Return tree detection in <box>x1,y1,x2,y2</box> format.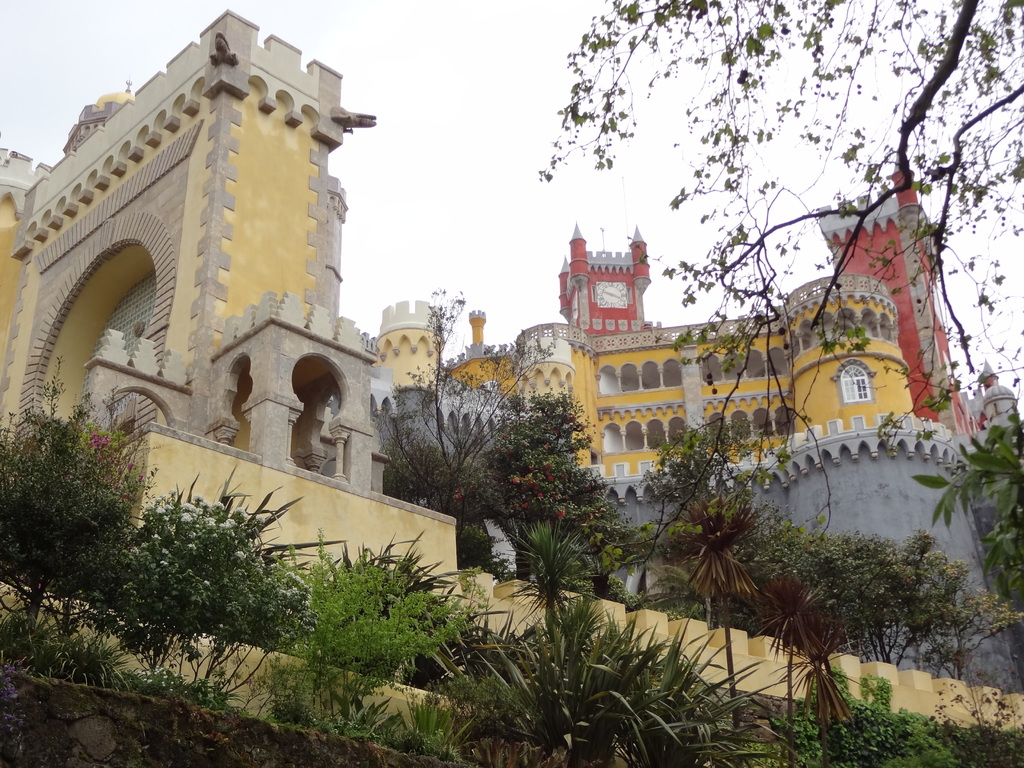
<box>537,0,1023,454</box>.
